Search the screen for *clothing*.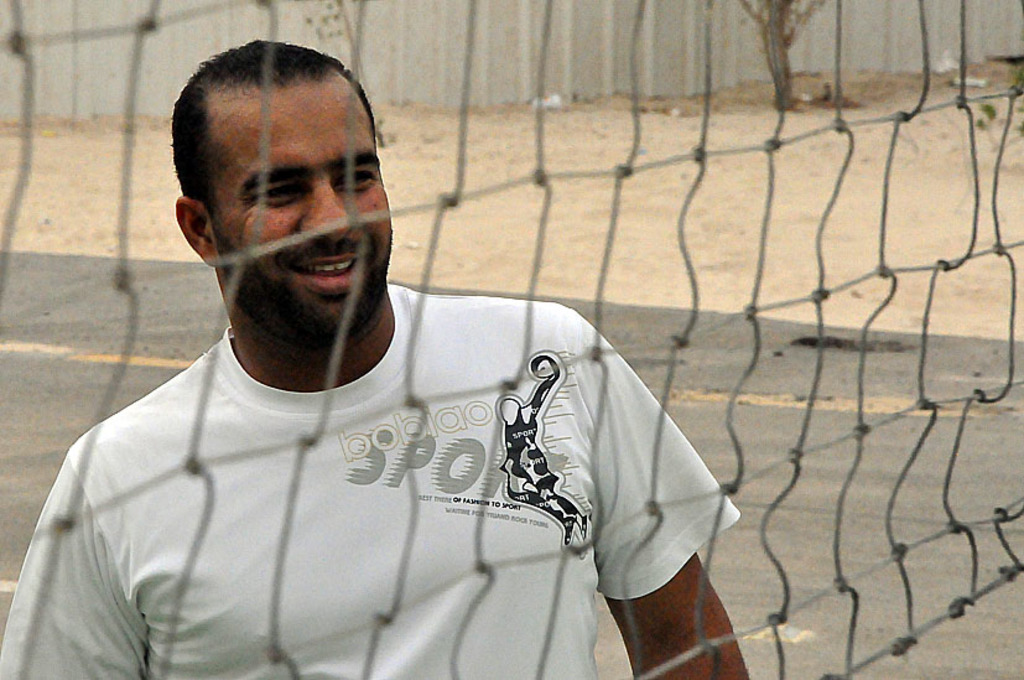
Found at locate(6, 297, 675, 658).
